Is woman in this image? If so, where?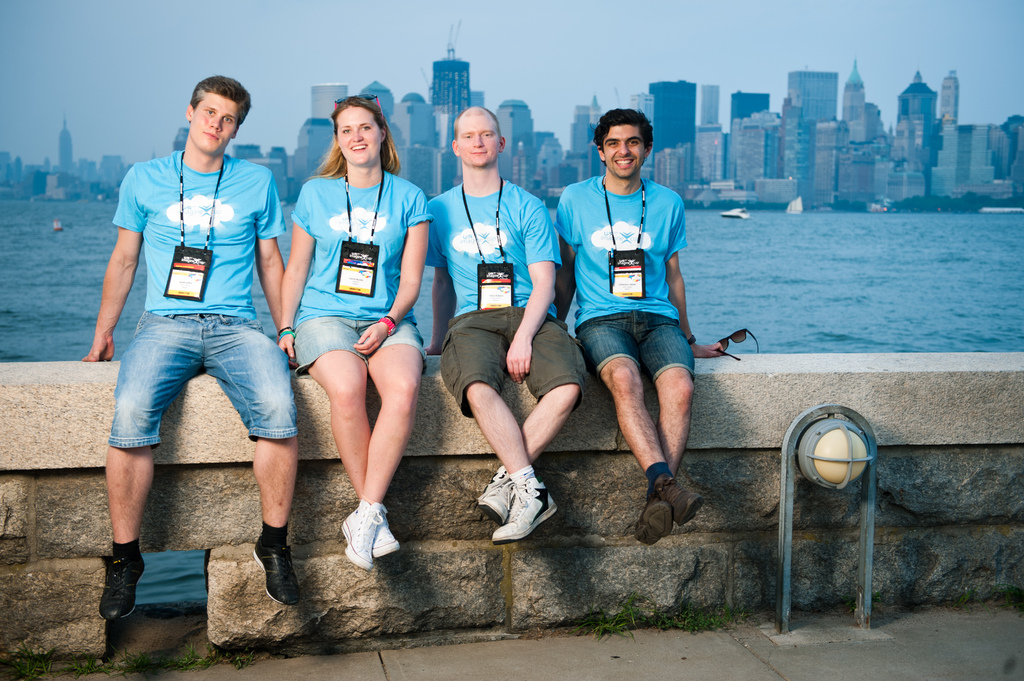
Yes, at x1=277, y1=92, x2=431, y2=588.
